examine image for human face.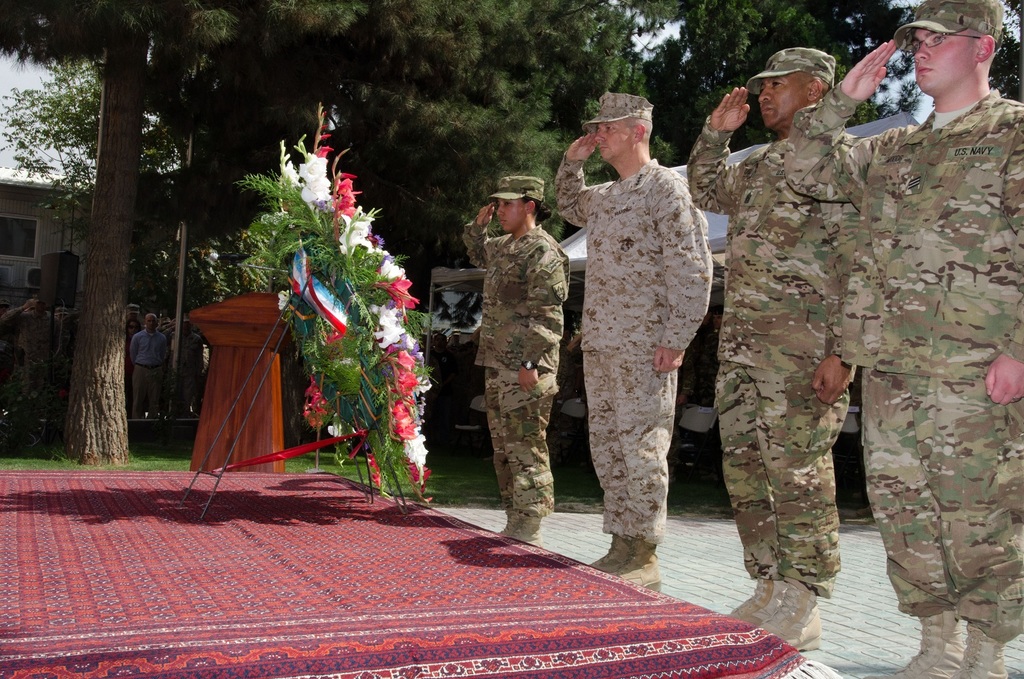
Examination result: bbox(496, 195, 524, 228).
